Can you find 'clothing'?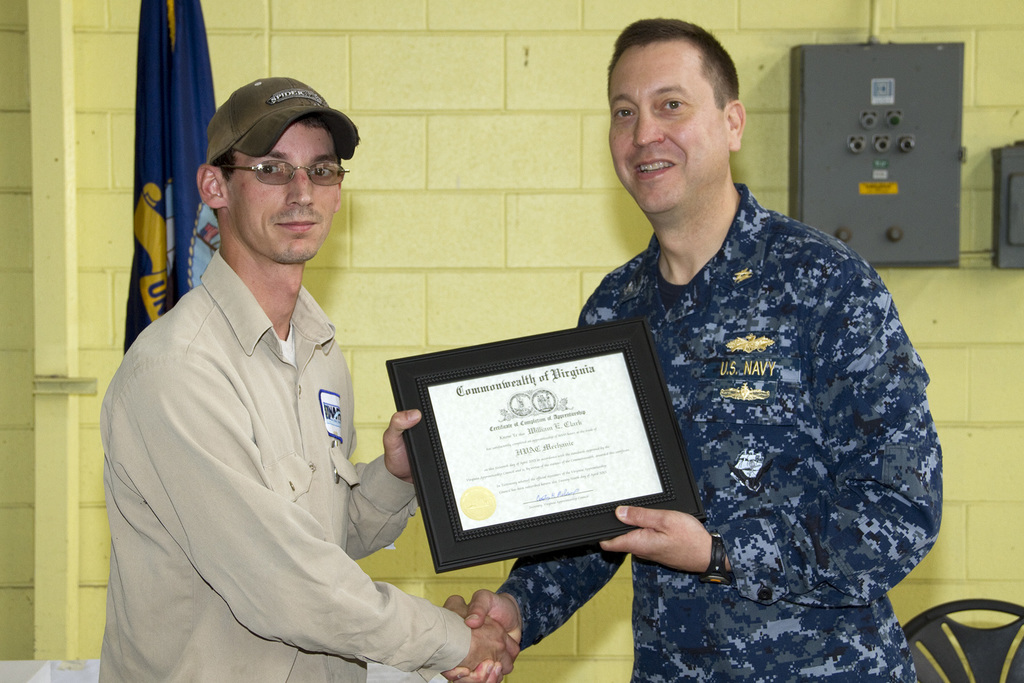
Yes, bounding box: rect(98, 250, 464, 682).
